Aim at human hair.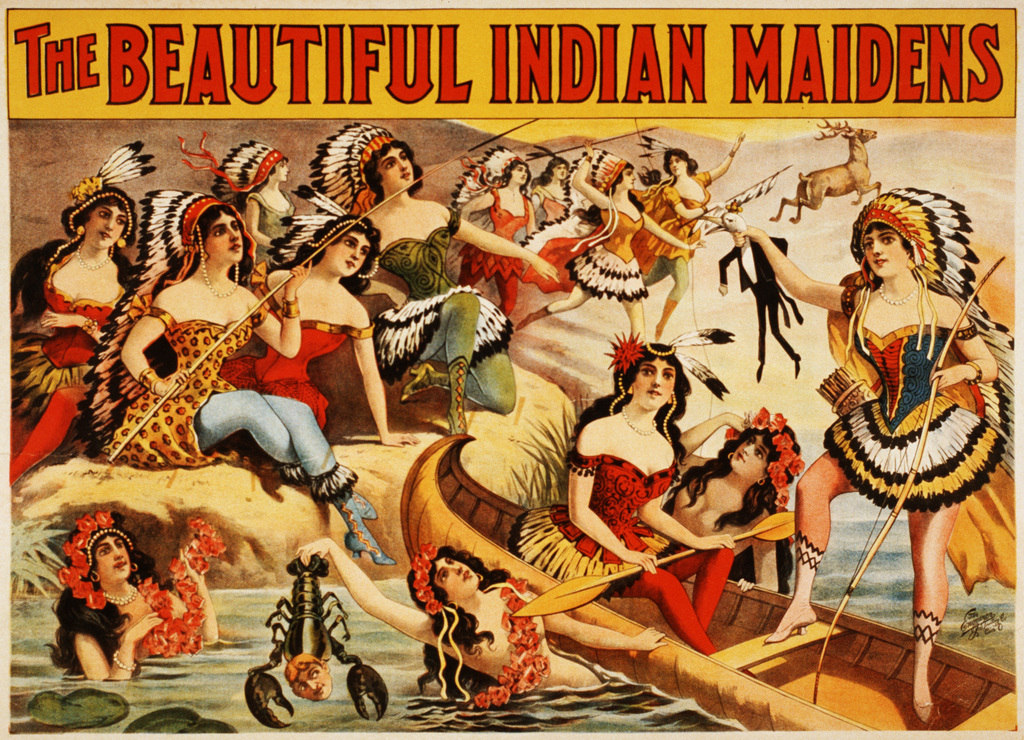
Aimed at [left=234, top=156, right=286, bottom=213].
